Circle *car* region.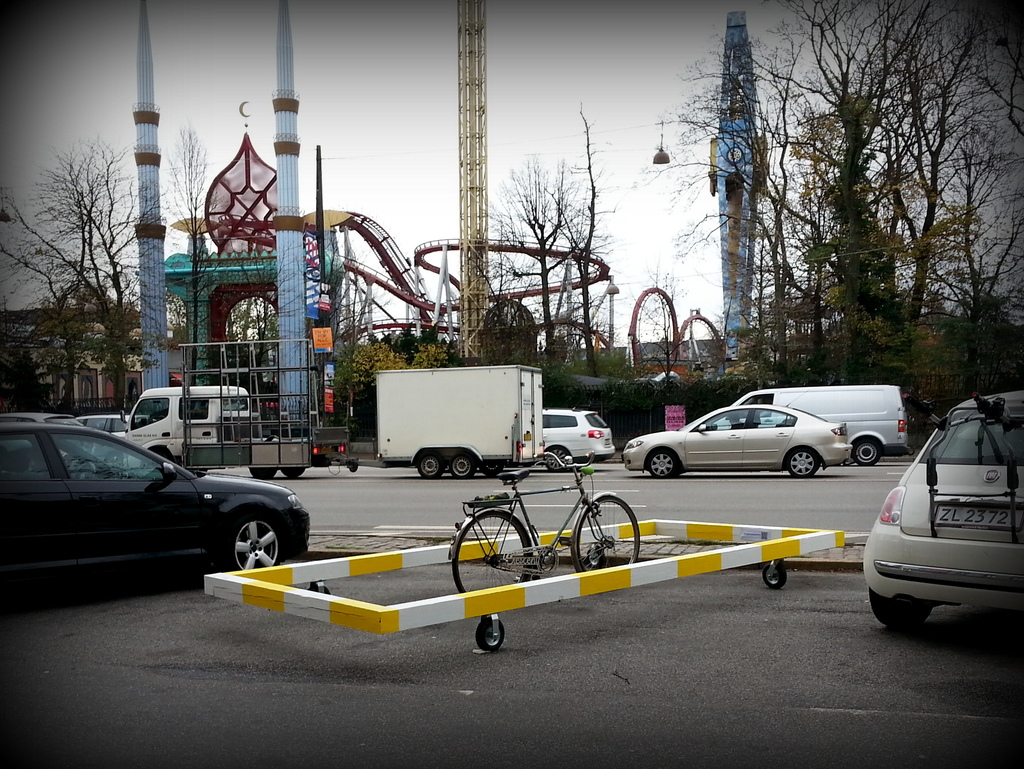
Region: crop(0, 418, 308, 605).
